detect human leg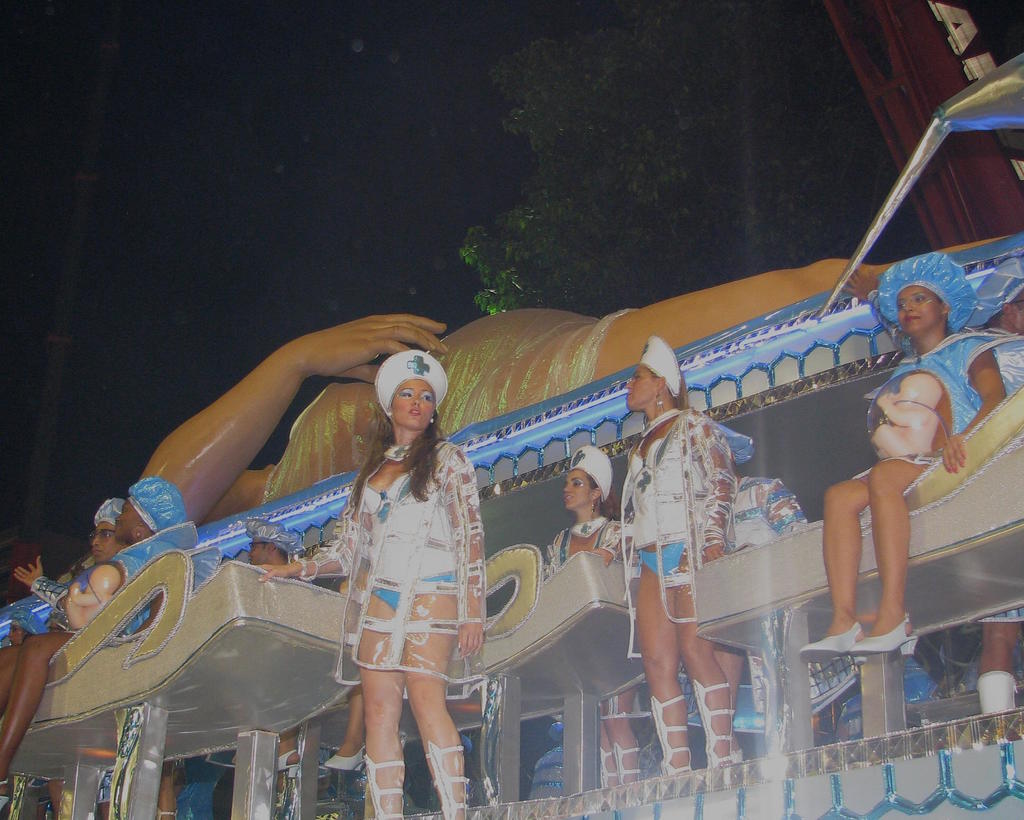
Rect(154, 759, 180, 819)
